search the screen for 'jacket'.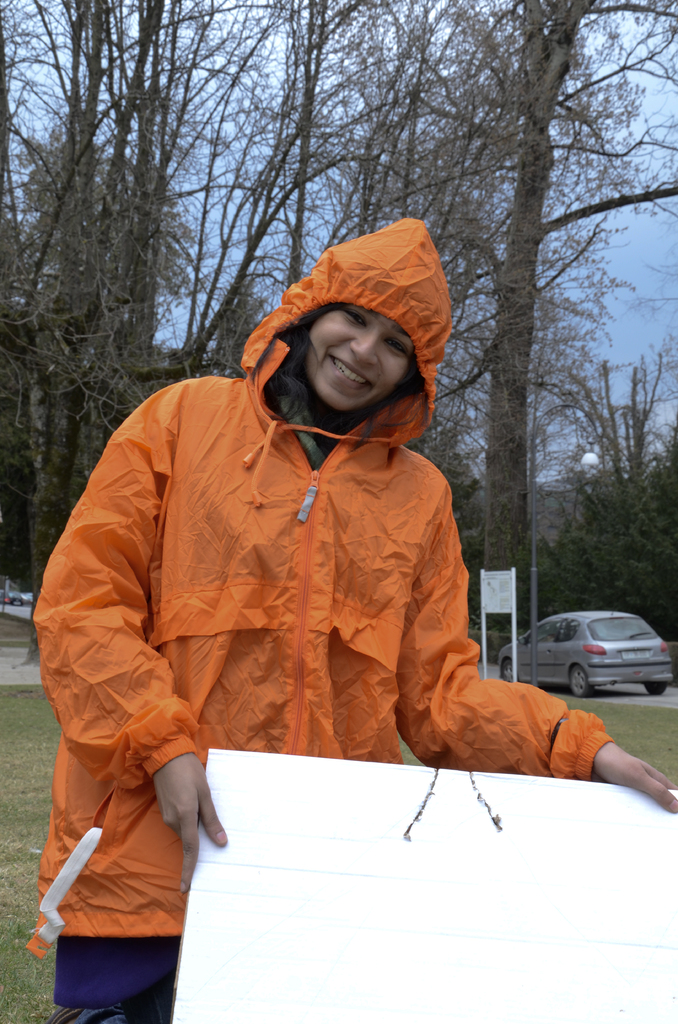
Found at l=43, t=260, r=470, b=922.
